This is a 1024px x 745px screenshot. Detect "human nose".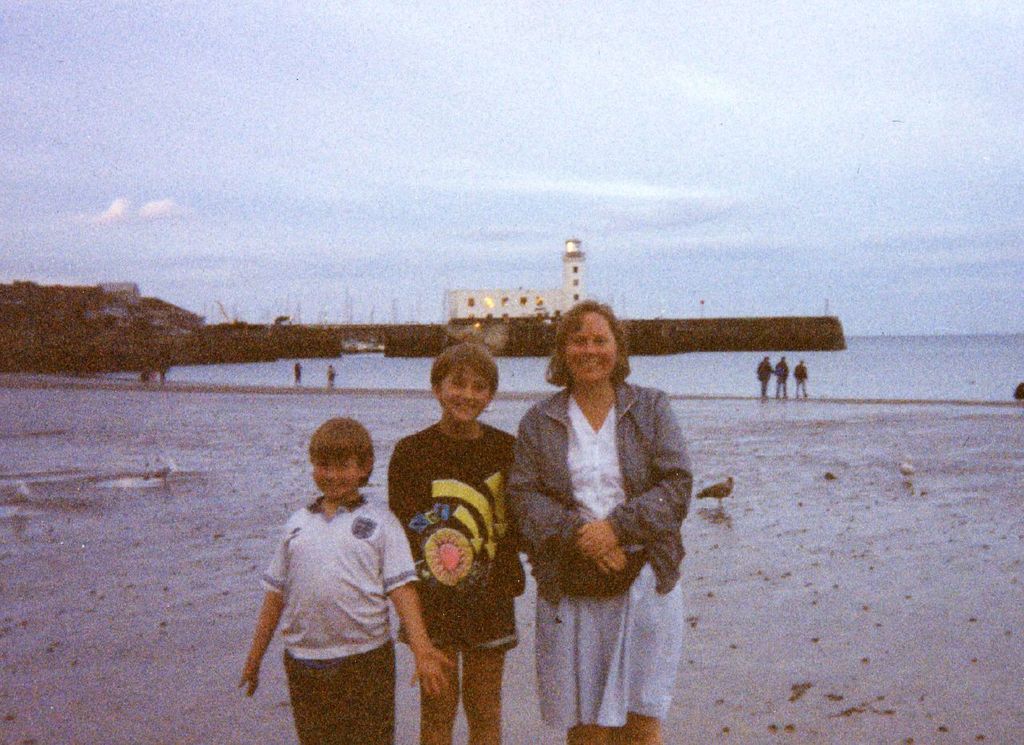
[325, 466, 338, 476].
